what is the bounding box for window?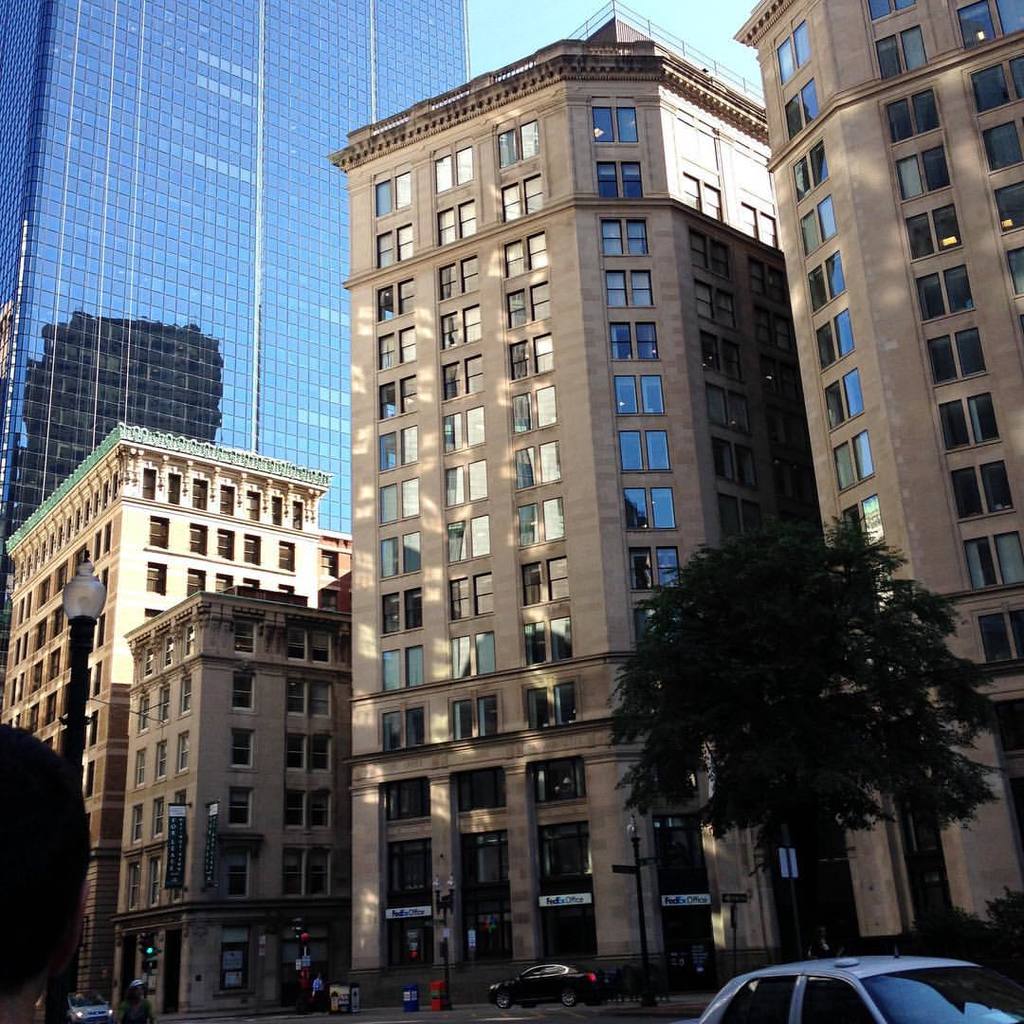
x1=905, y1=202, x2=962, y2=256.
